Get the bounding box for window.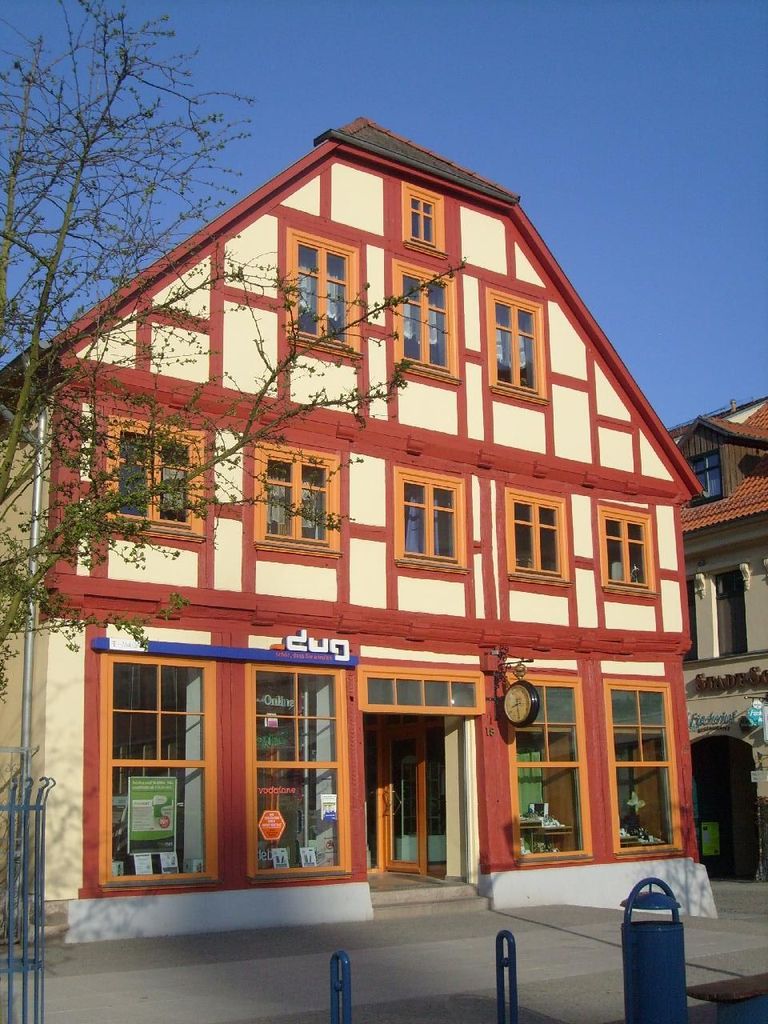
(594,499,658,598).
